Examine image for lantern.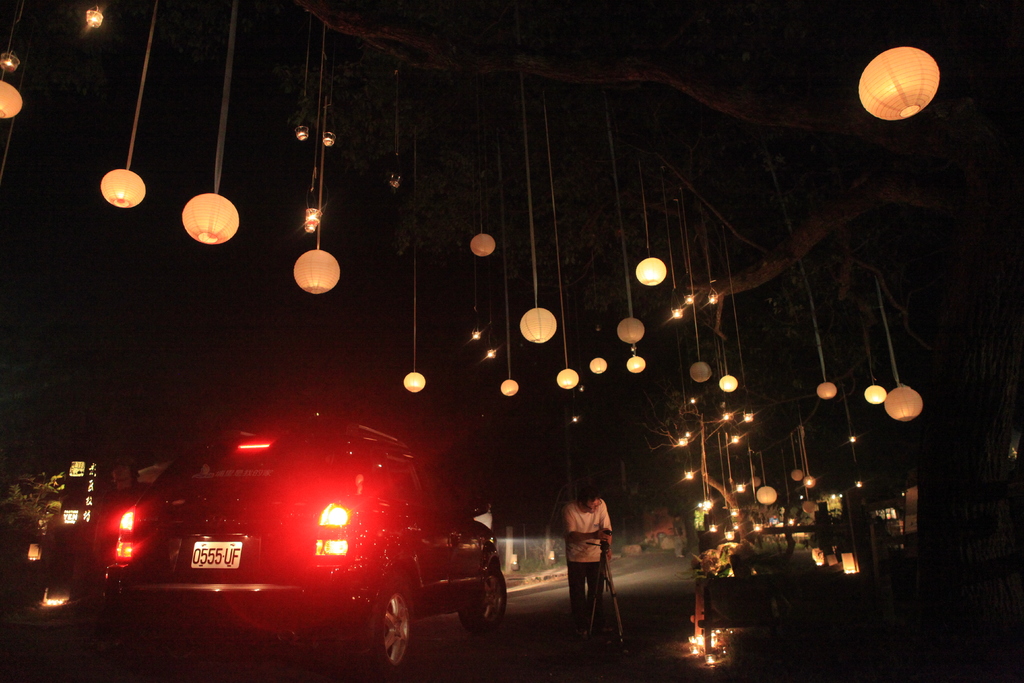
Examination result: x1=674 y1=437 x2=689 y2=450.
